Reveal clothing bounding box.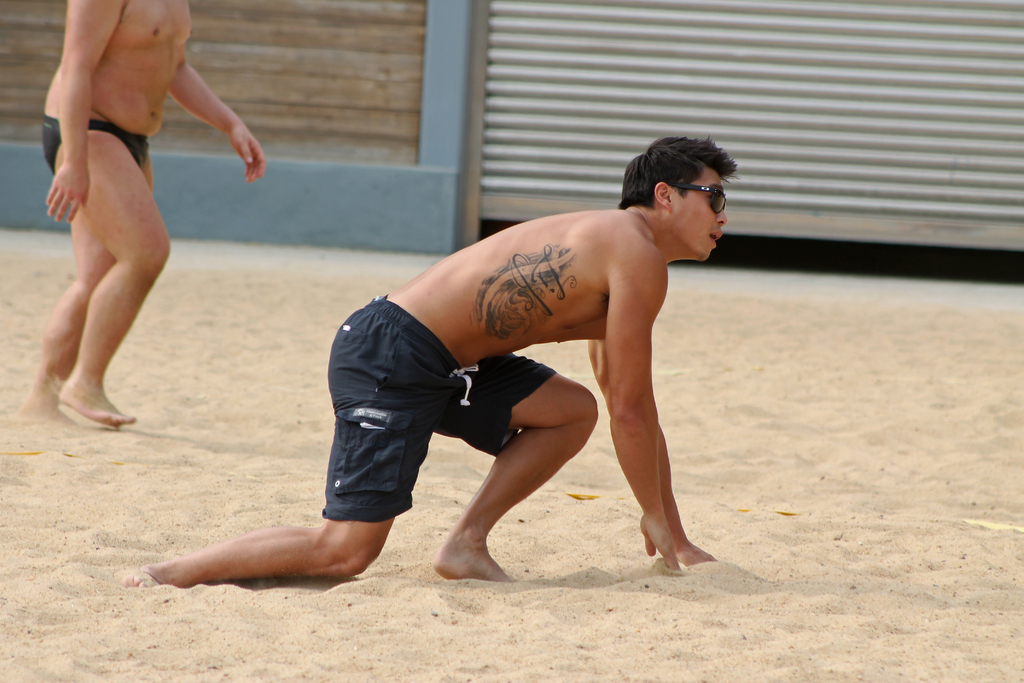
Revealed: [left=40, top=114, right=152, bottom=177].
